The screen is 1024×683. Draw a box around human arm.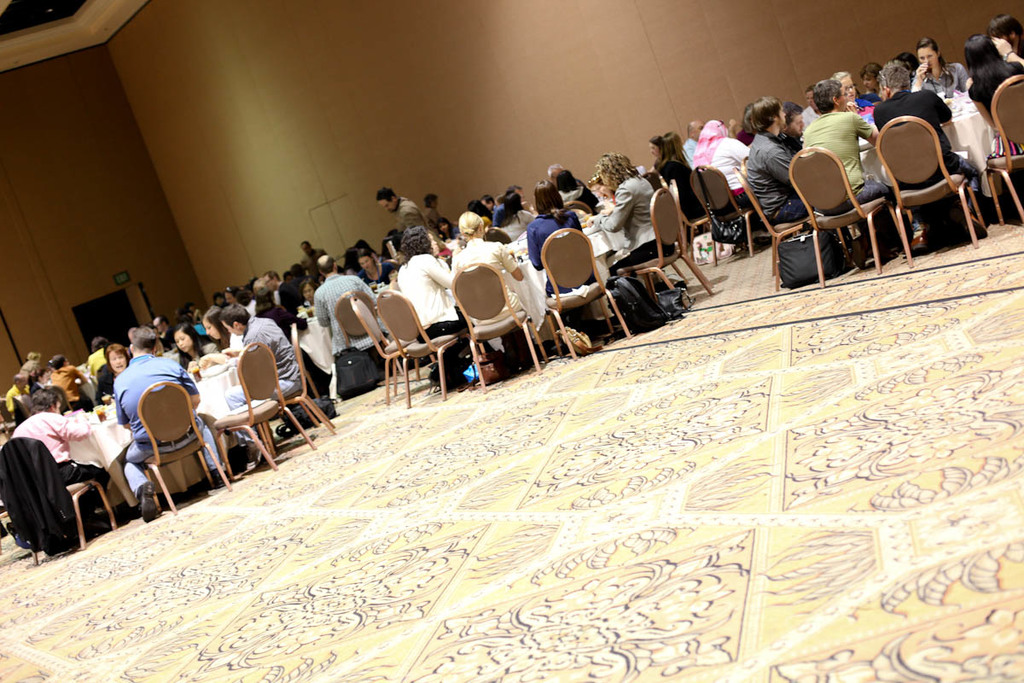
locate(178, 369, 201, 407).
